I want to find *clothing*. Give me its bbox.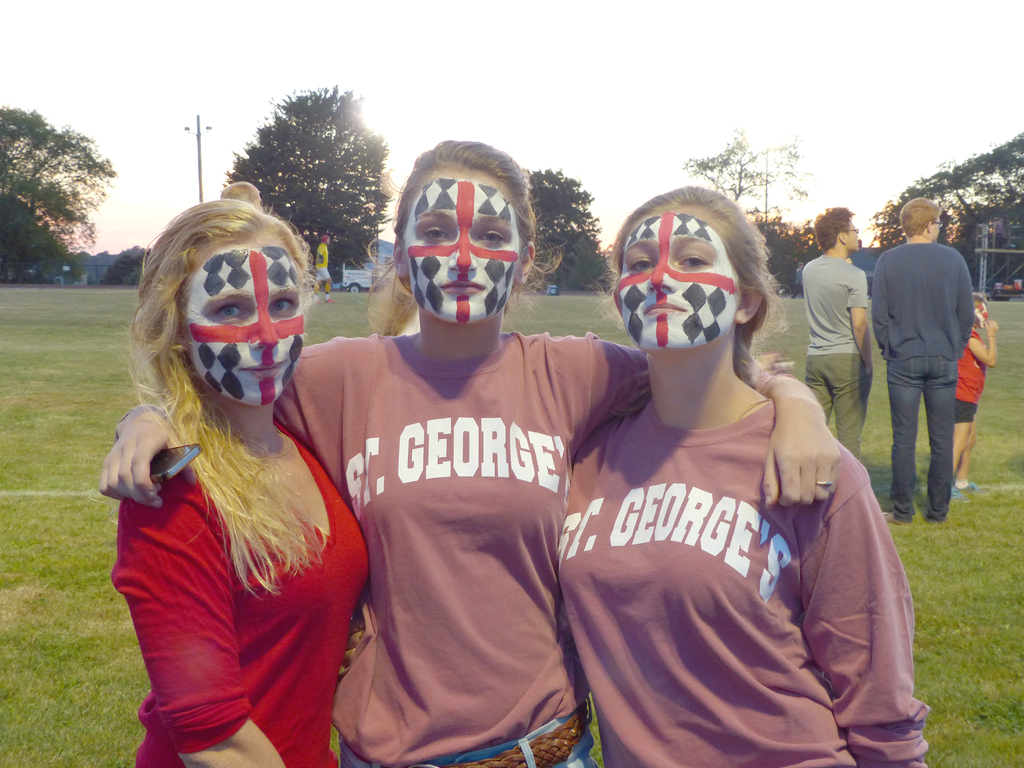
select_region(963, 332, 989, 408).
